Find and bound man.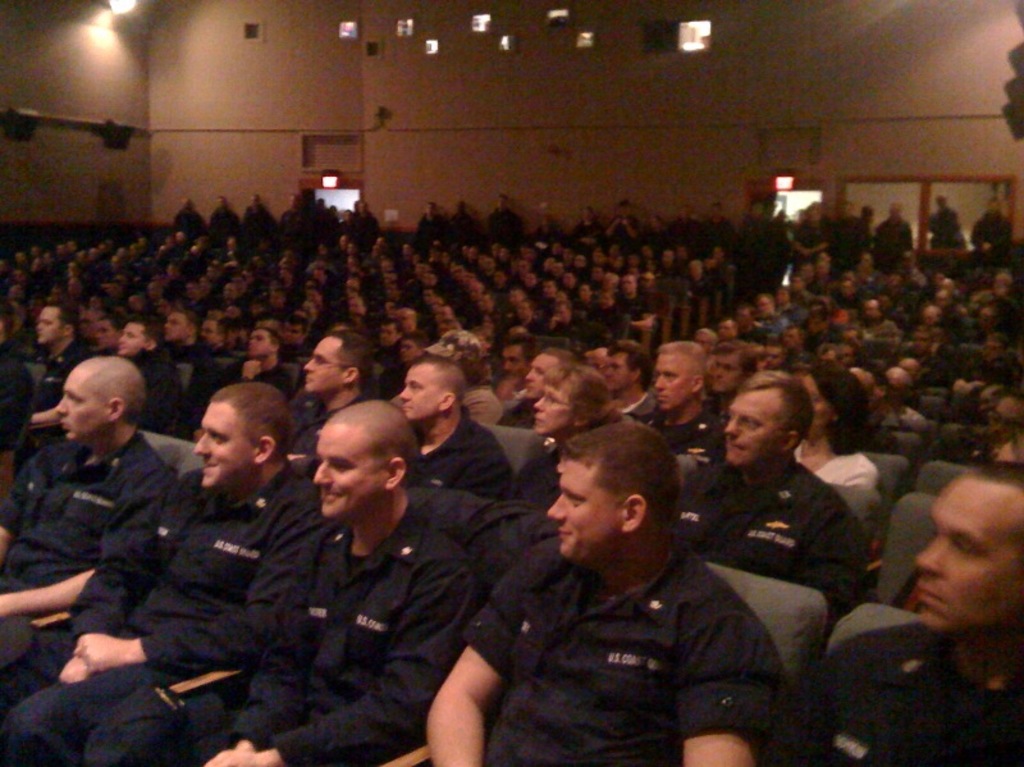
Bound: bbox=(753, 465, 1023, 766).
